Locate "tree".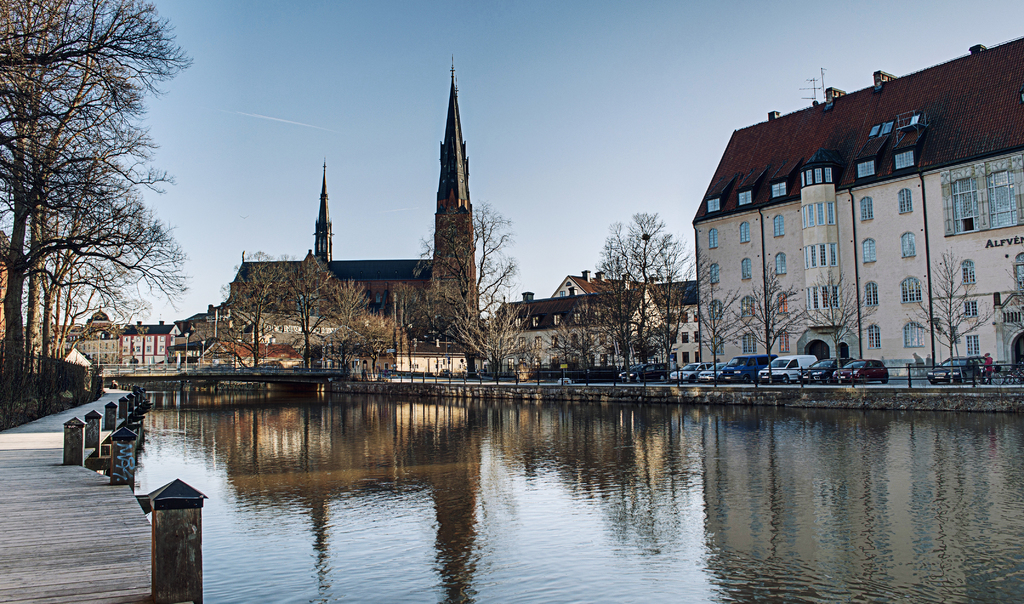
Bounding box: bbox=[748, 256, 817, 377].
